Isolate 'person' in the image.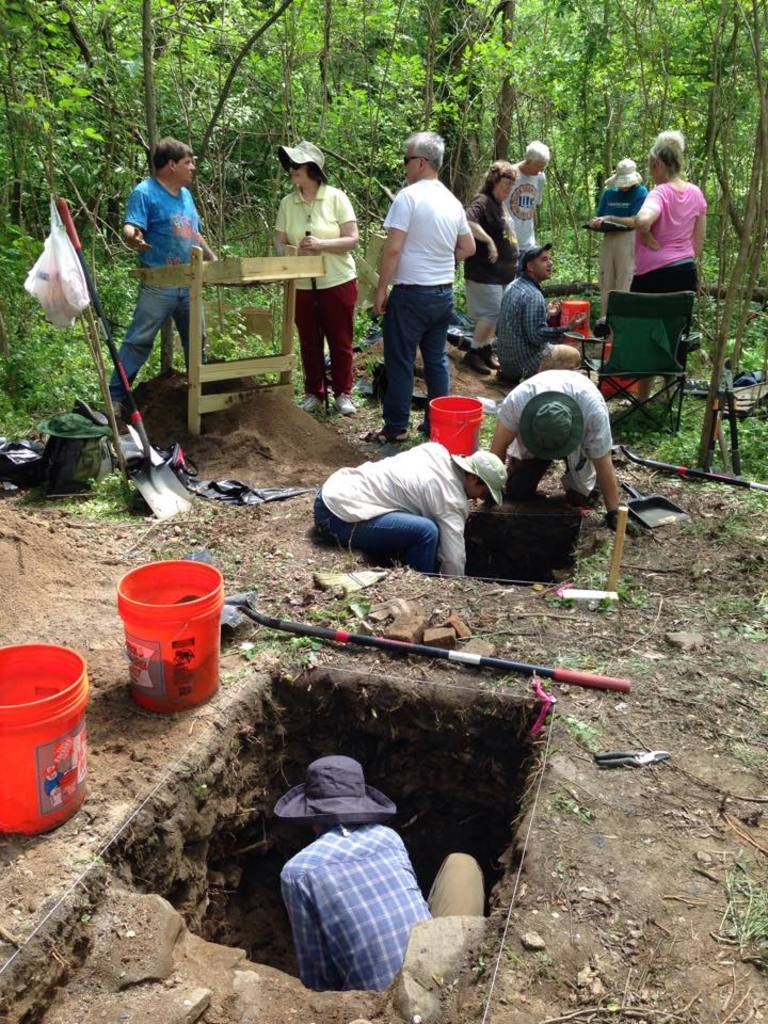
Isolated region: locate(317, 444, 510, 588).
